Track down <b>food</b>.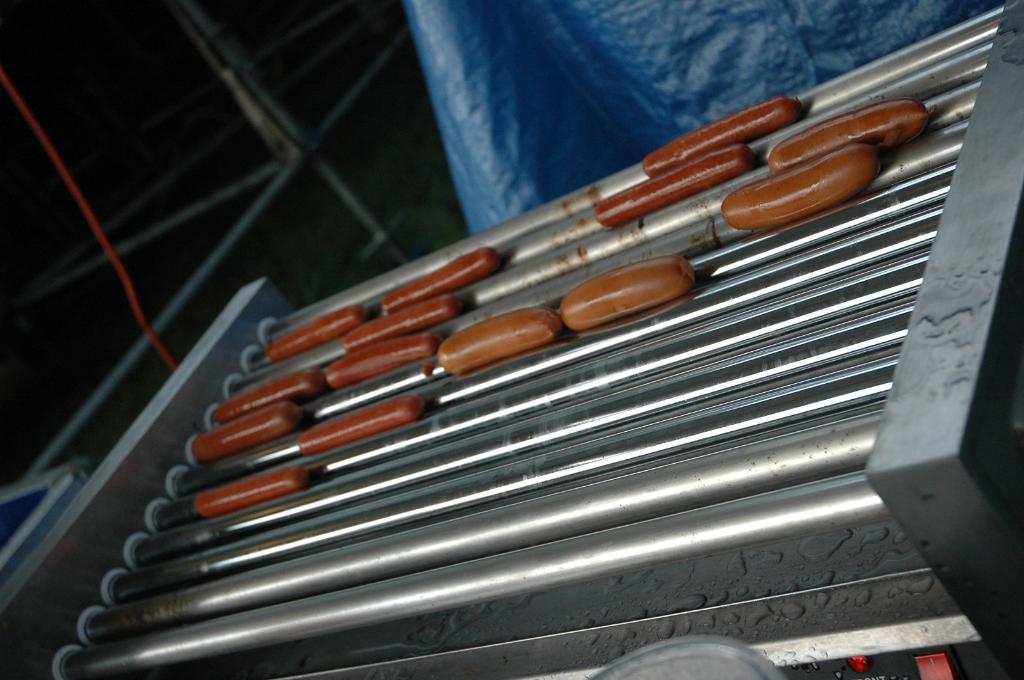
Tracked to crop(383, 247, 495, 313).
